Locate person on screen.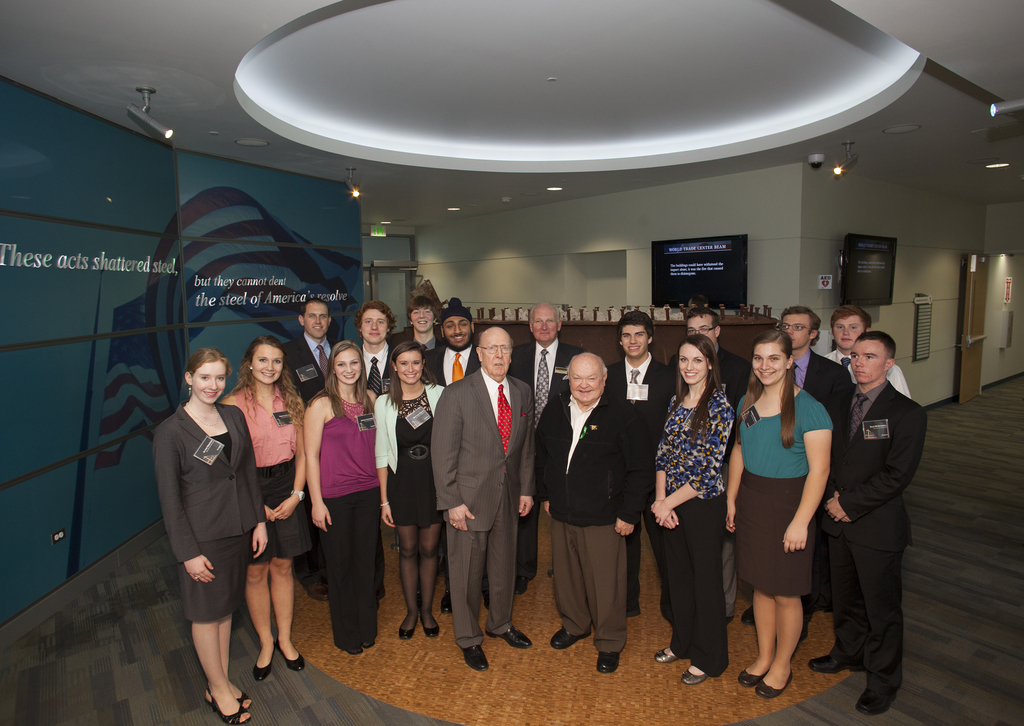
On screen at (376,339,447,638).
